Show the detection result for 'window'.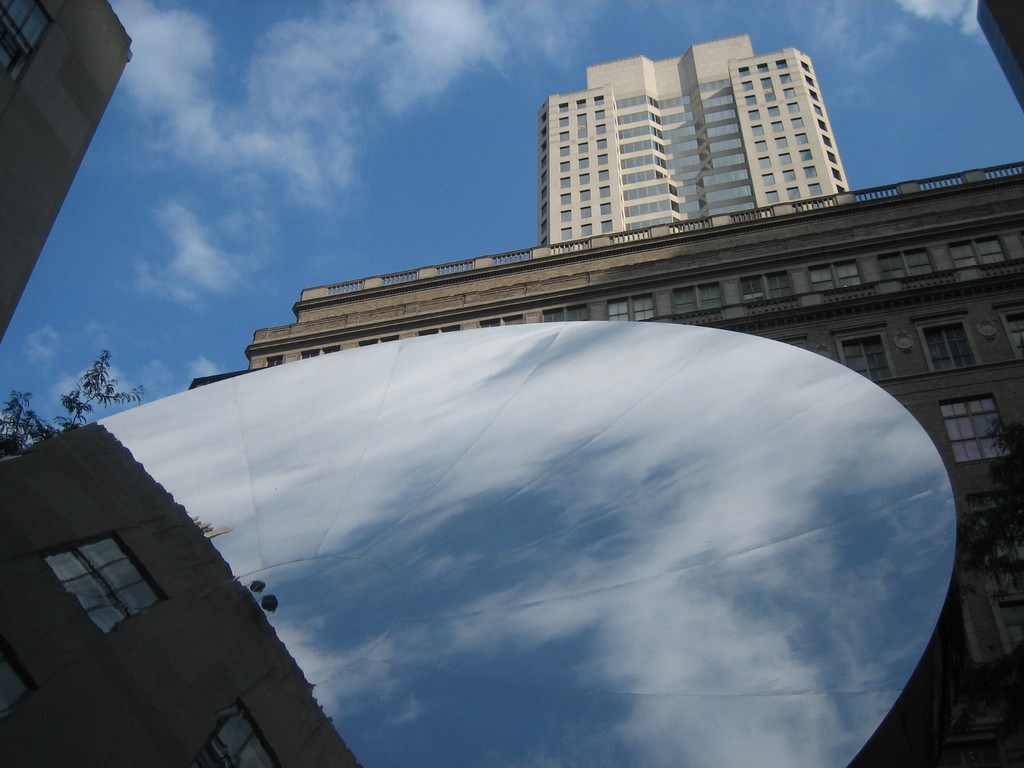
detection(357, 336, 399, 346).
